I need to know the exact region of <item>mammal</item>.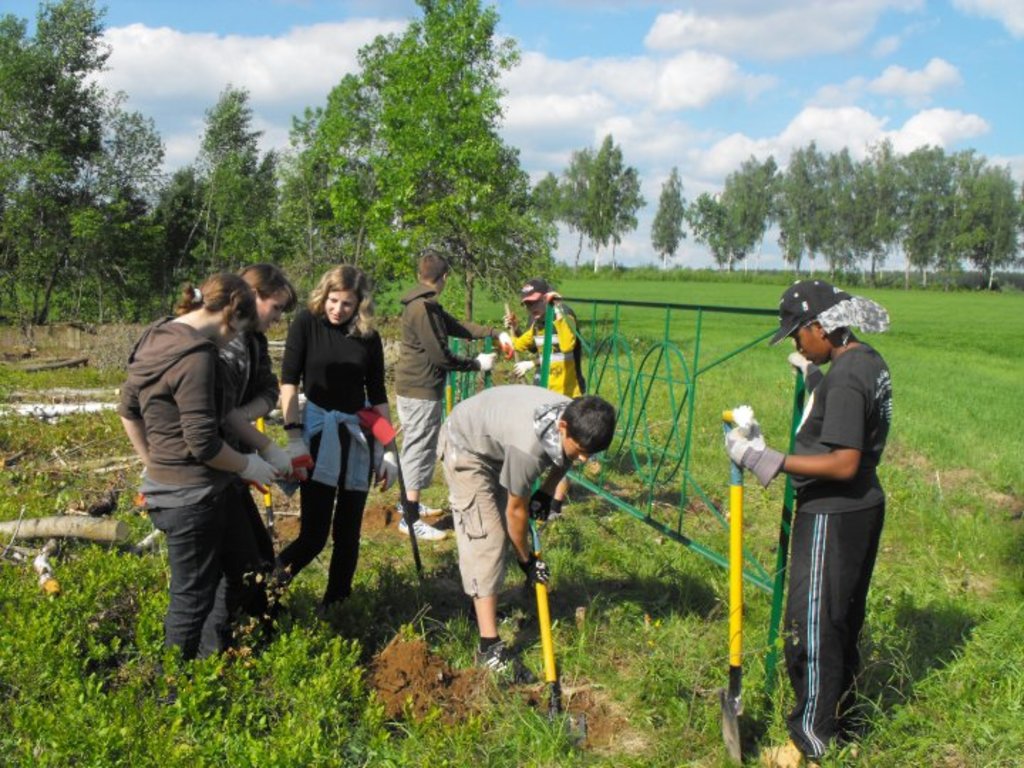
Region: bbox(509, 277, 577, 515).
